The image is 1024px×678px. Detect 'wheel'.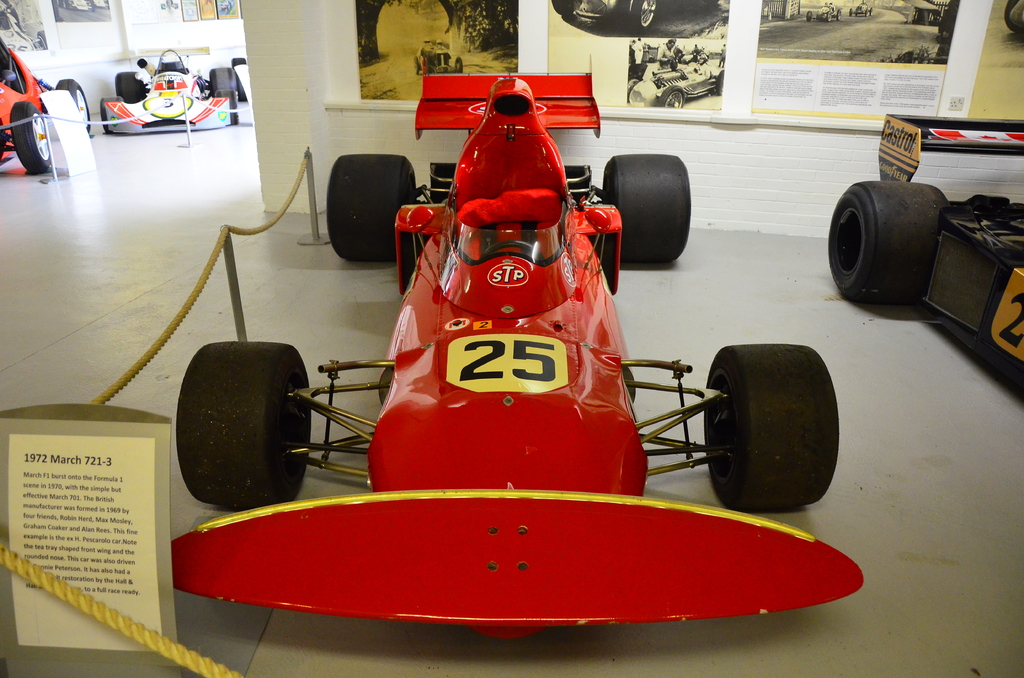
Detection: 627/0/657/30.
